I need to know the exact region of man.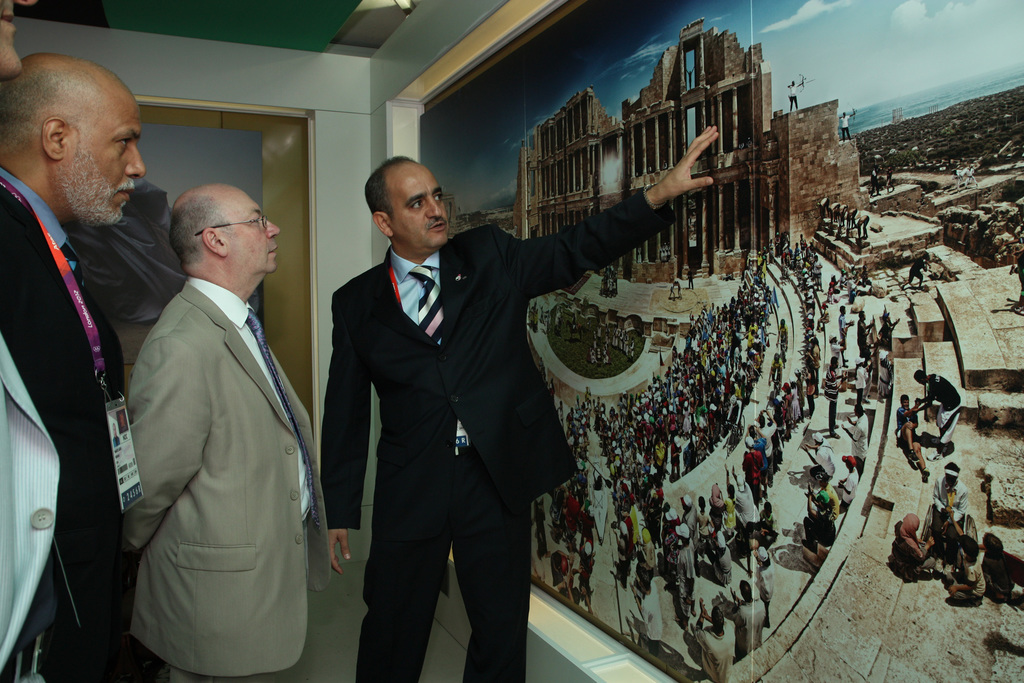
Region: left=833, top=454, right=858, bottom=505.
